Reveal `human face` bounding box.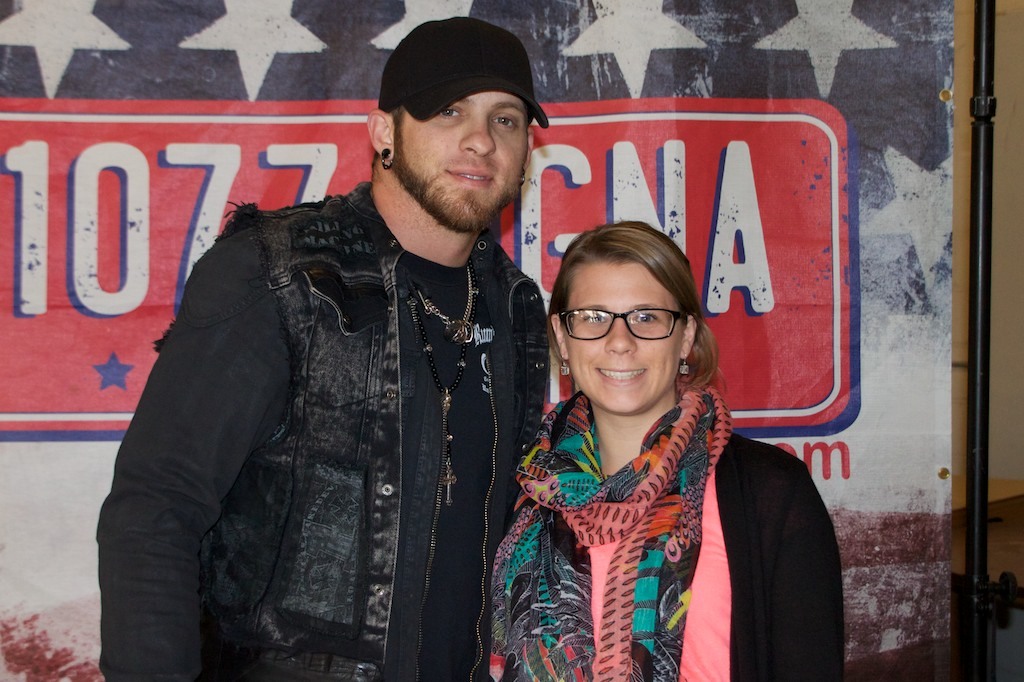
Revealed: box=[561, 264, 688, 414].
